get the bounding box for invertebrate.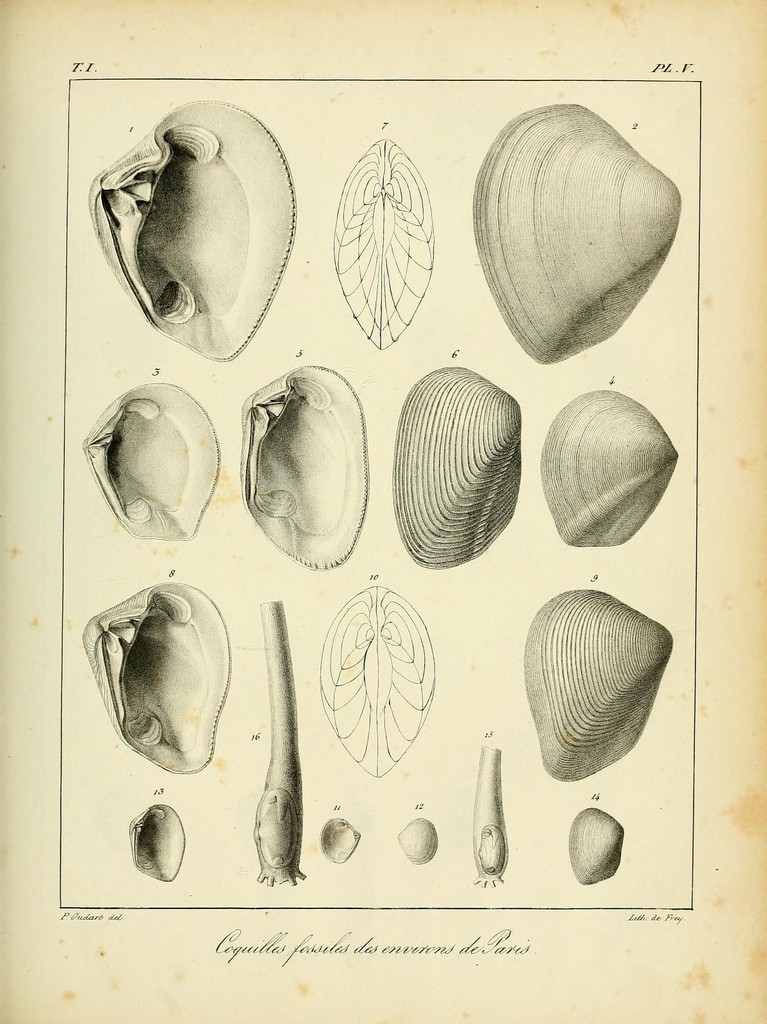
325, 820, 364, 862.
